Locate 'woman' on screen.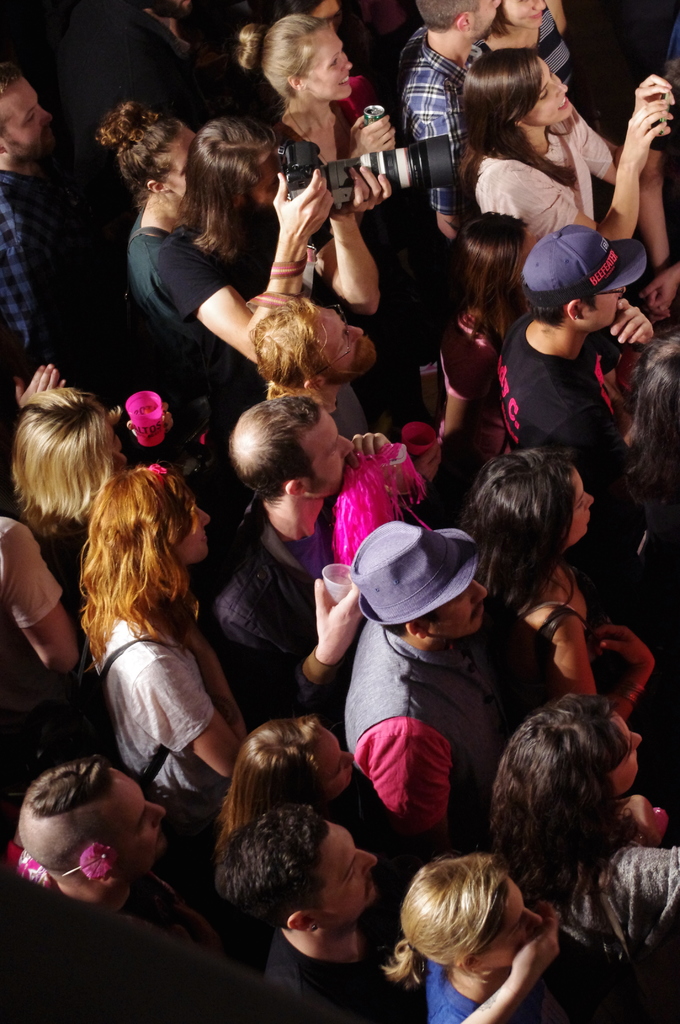
On screen at 28 360 161 527.
